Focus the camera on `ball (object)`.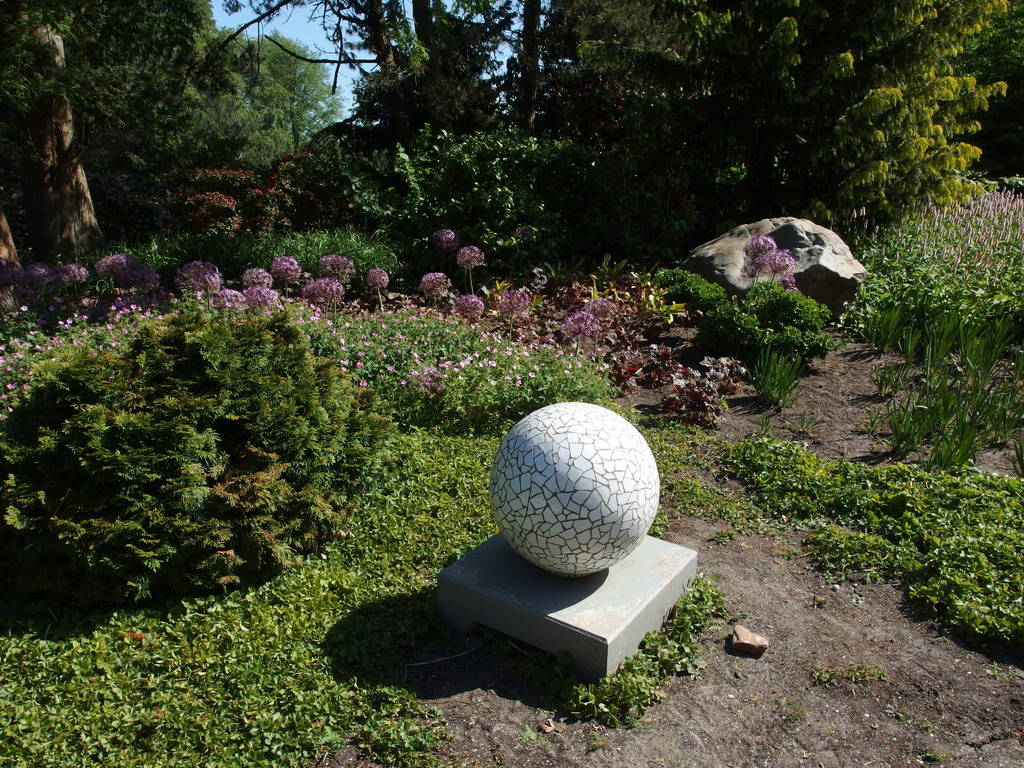
Focus region: detection(487, 401, 657, 580).
